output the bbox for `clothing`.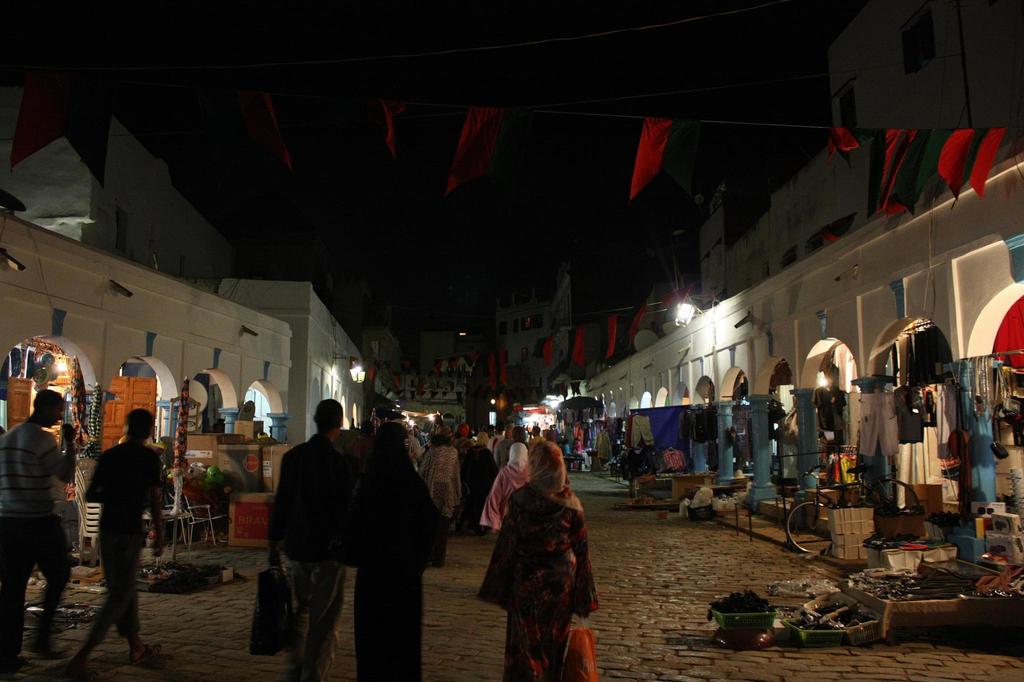
0, 421, 69, 635.
